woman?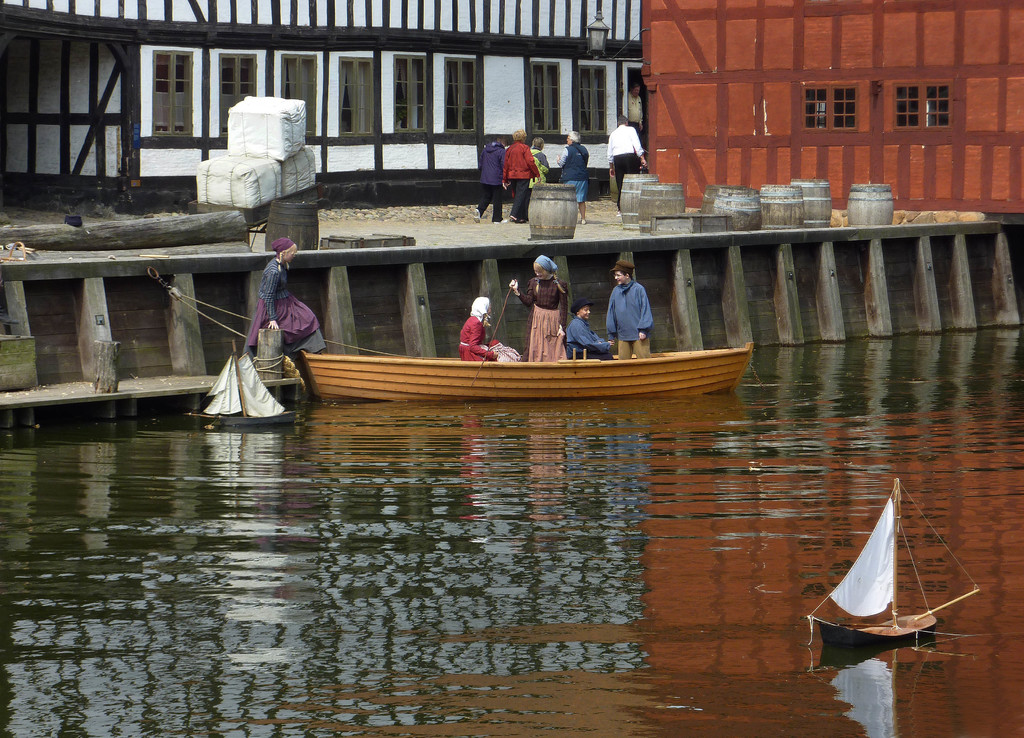
<region>505, 130, 547, 223</region>
